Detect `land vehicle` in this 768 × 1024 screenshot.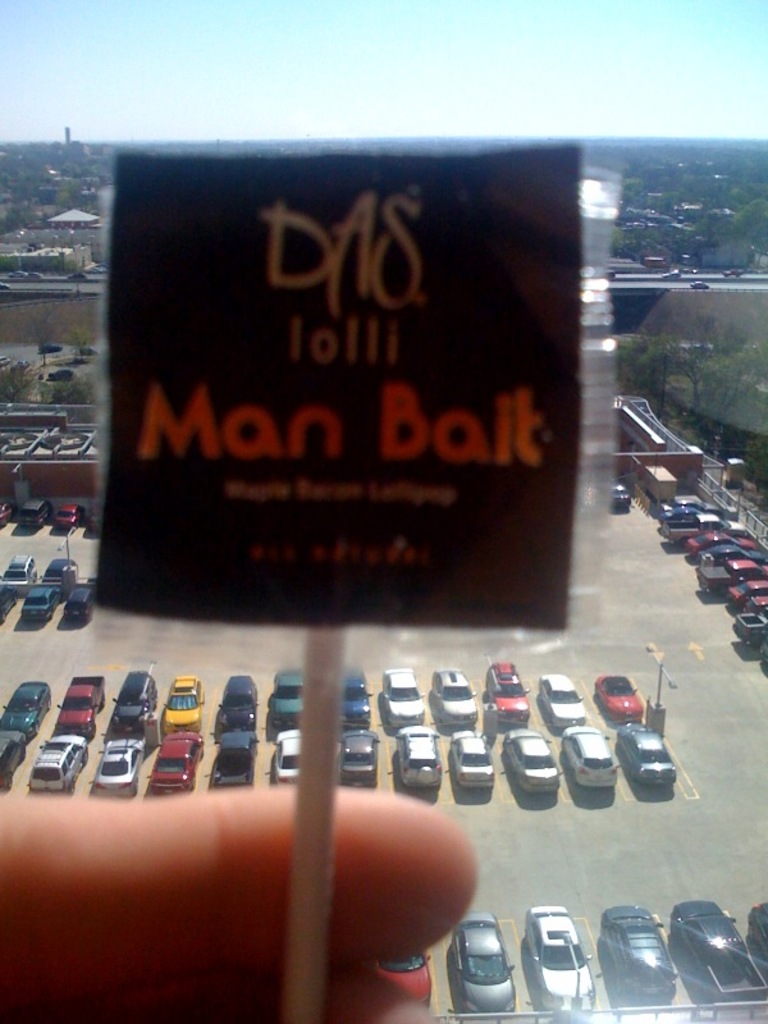
Detection: select_region(721, 264, 746, 280).
